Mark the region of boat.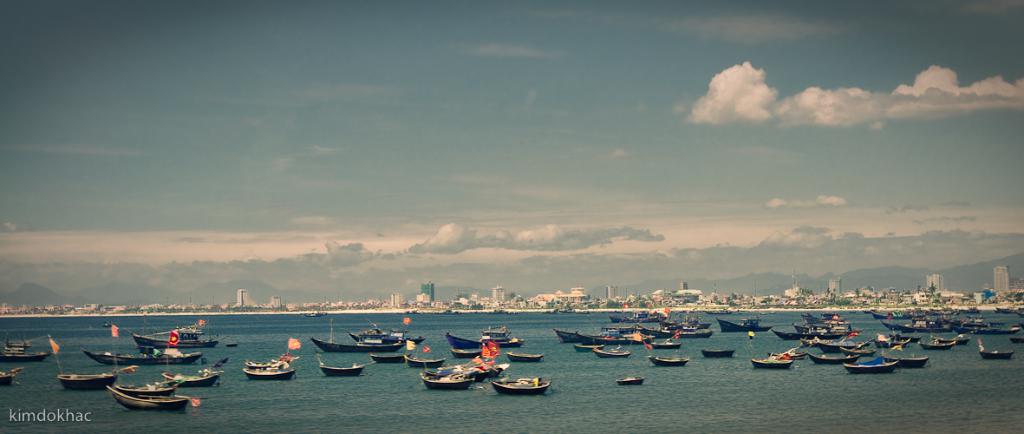
Region: bbox=(416, 369, 469, 386).
